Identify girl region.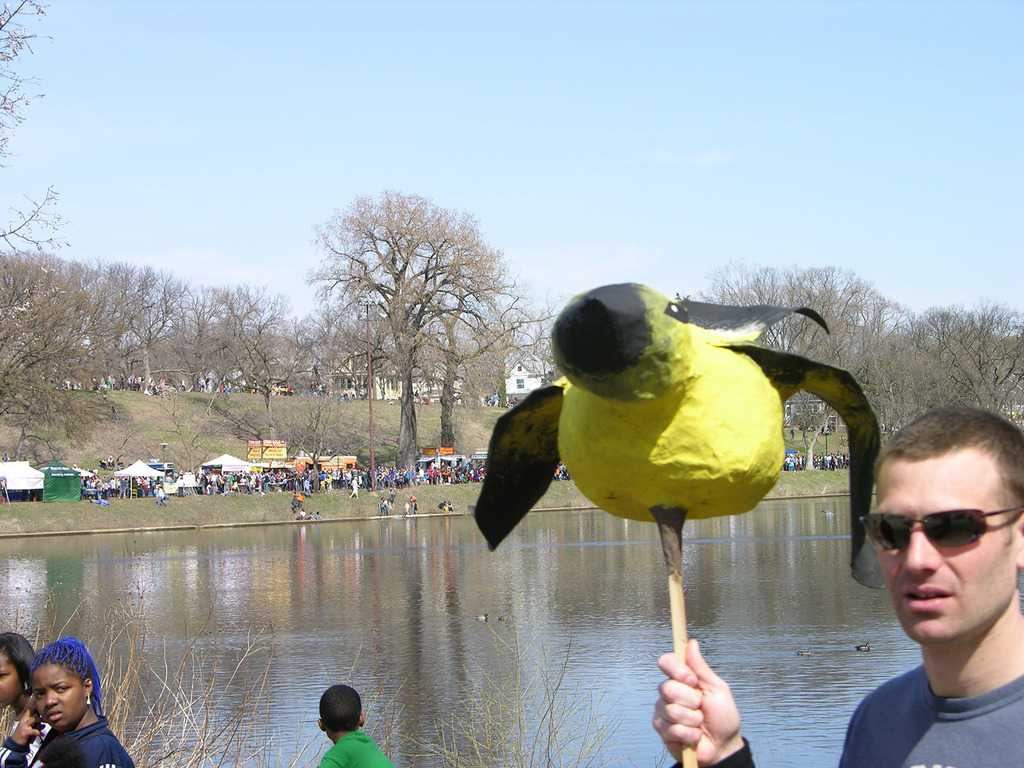
Region: select_region(0, 634, 141, 767).
